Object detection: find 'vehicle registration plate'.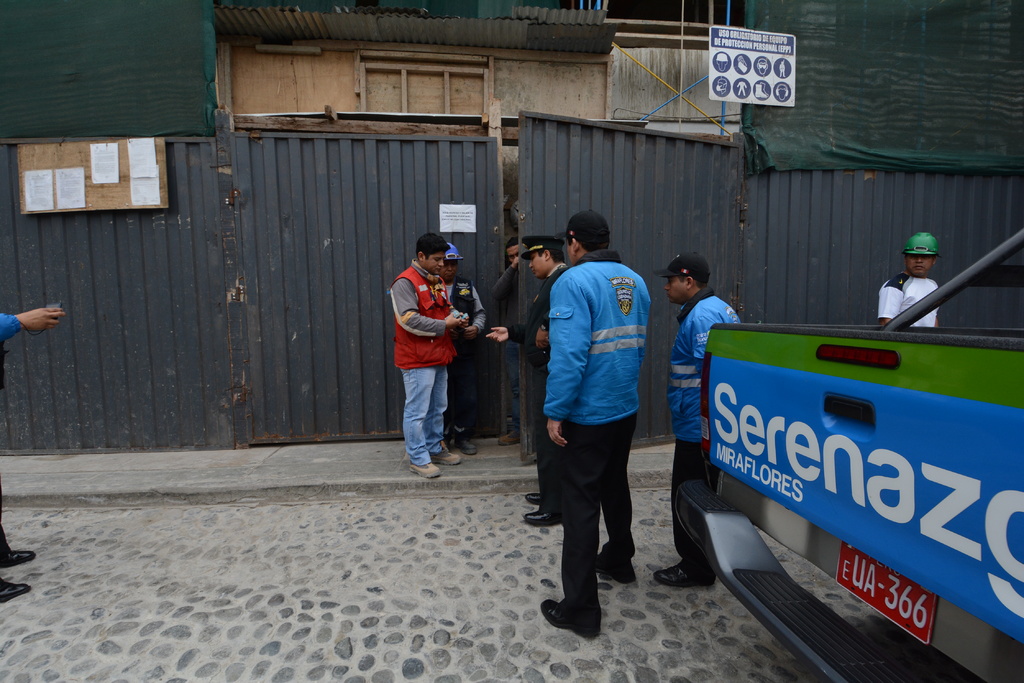
837 540 934 642.
